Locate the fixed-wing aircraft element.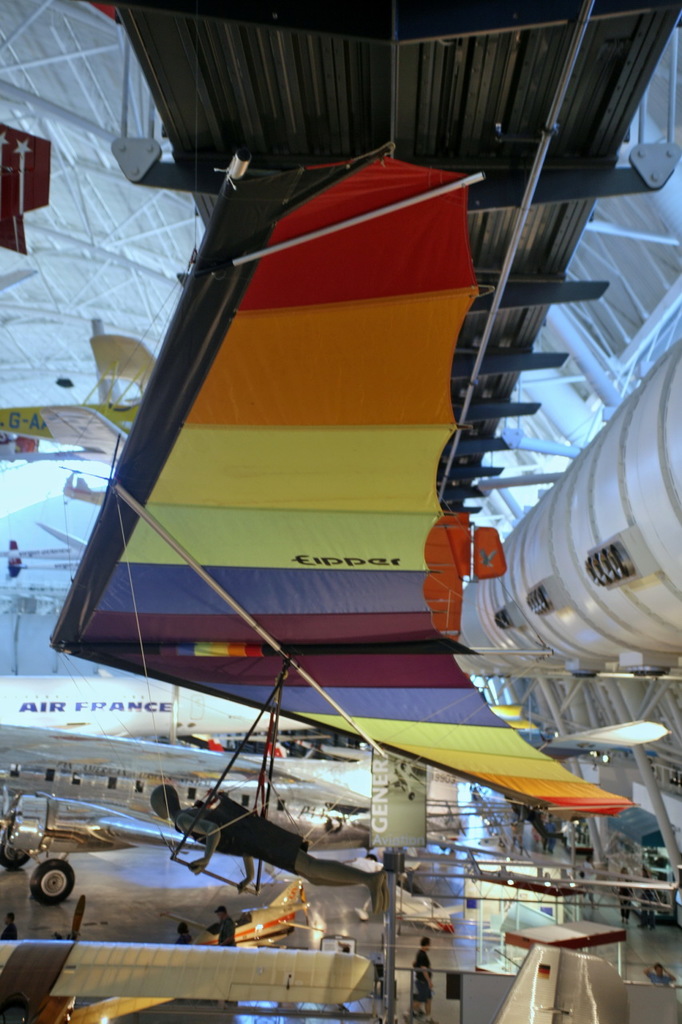
Element bbox: locate(34, 140, 634, 814).
